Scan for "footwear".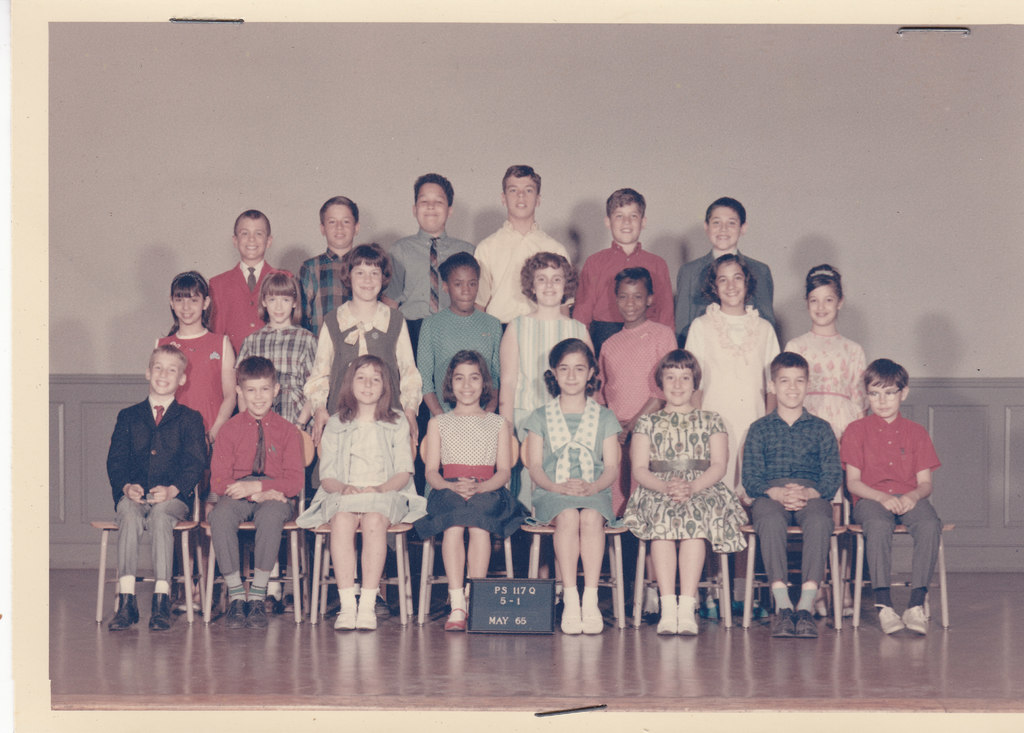
Scan result: [x1=701, y1=595, x2=724, y2=623].
